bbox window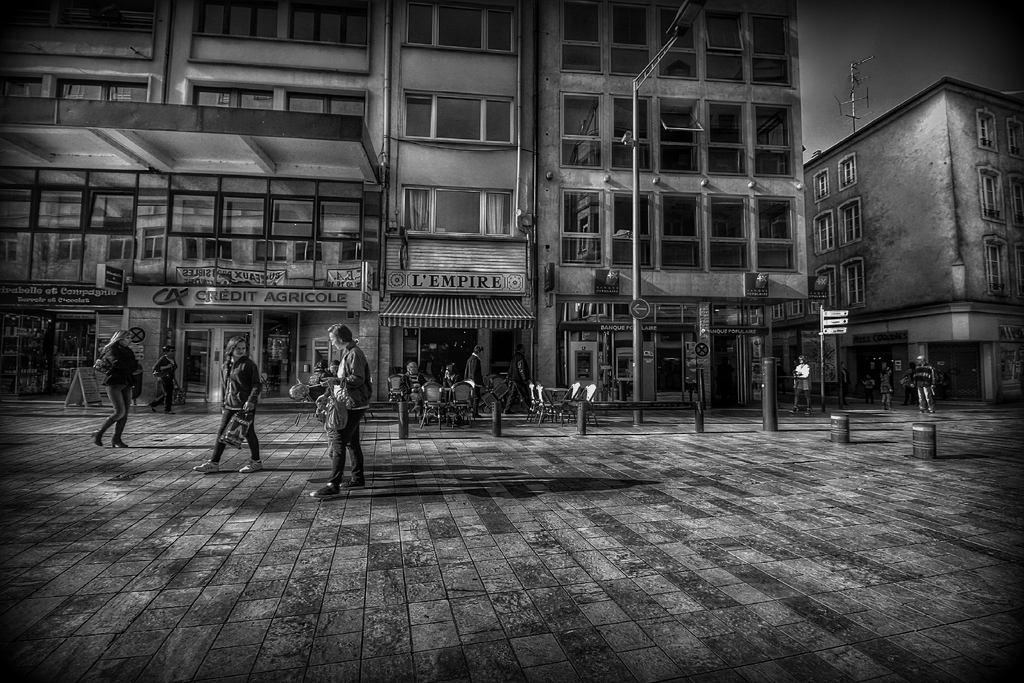
[x1=817, y1=216, x2=834, y2=253]
